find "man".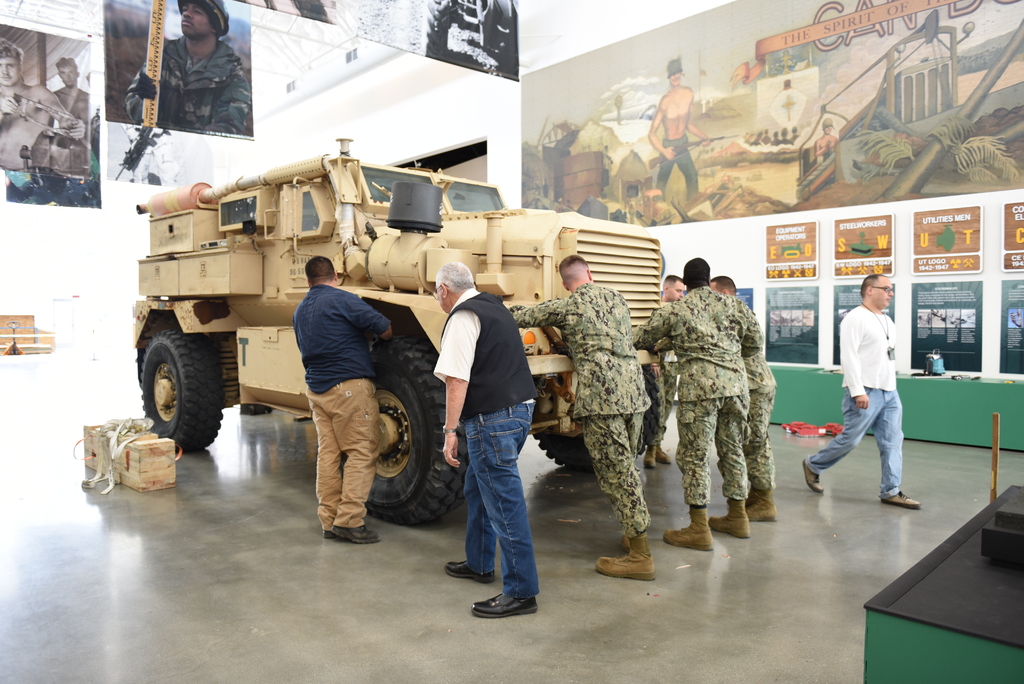
[836,270,927,520].
